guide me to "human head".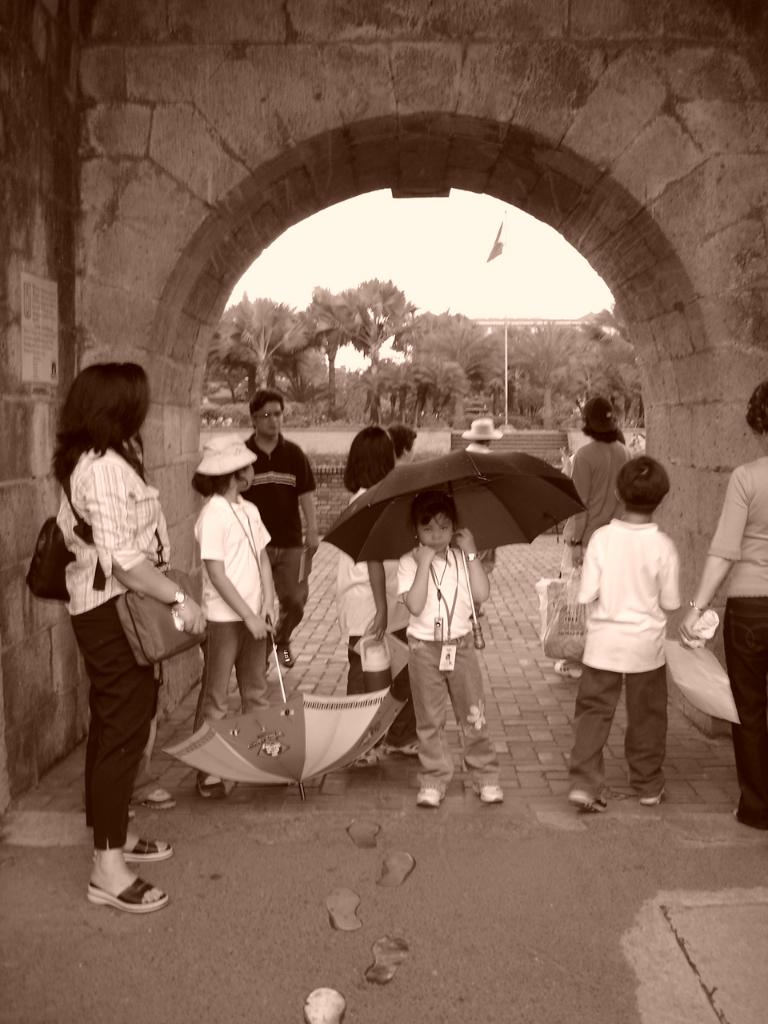
Guidance: (left=70, top=363, right=144, bottom=450).
